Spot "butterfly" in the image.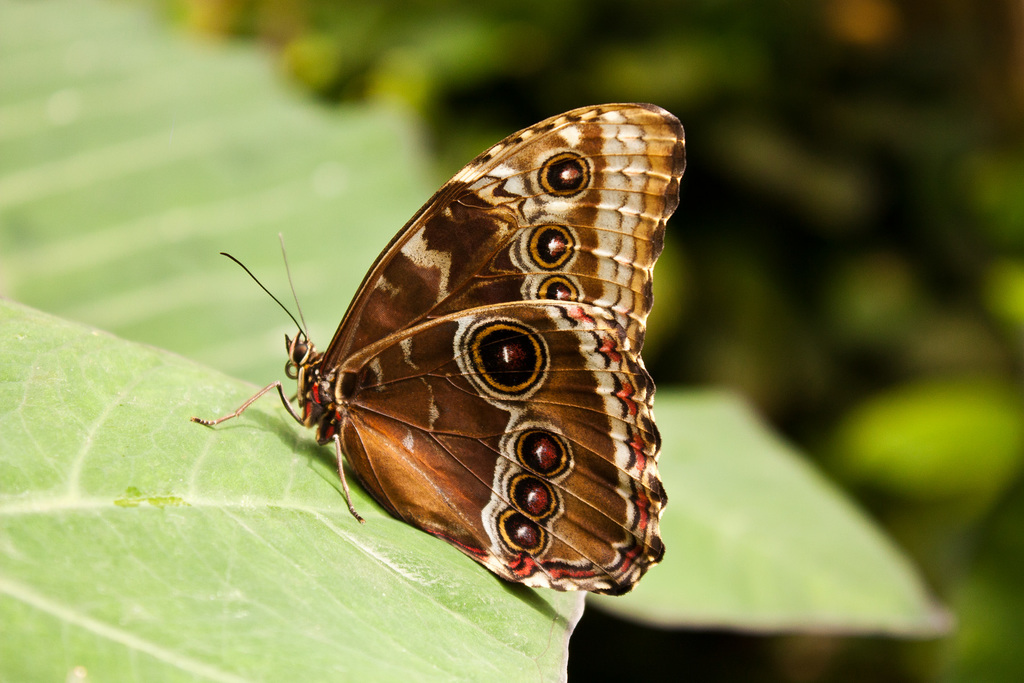
"butterfly" found at detection(179, 85, 718, 618).
